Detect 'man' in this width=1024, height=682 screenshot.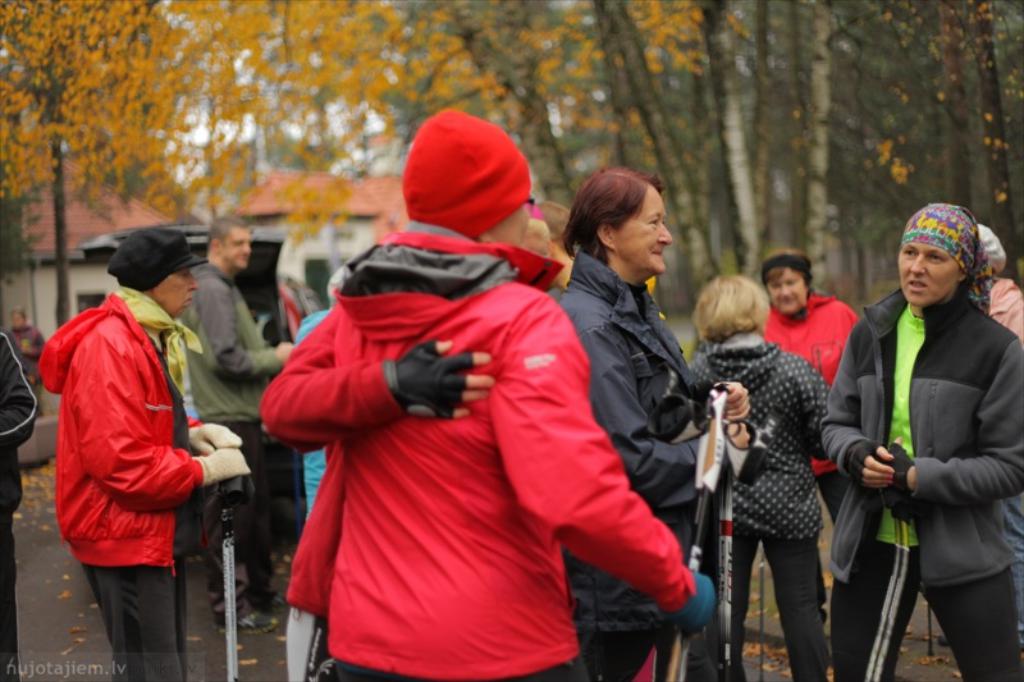
Detection: 173/216/294/626.
